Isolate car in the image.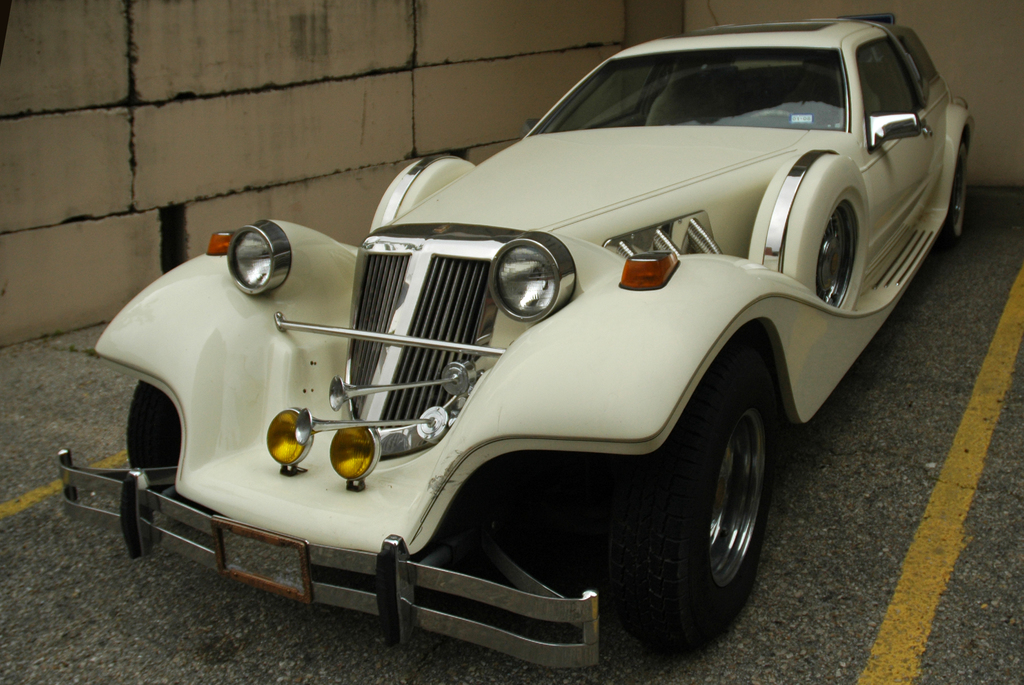
Isolated region: (left=59, top=10, right=976, bottom=673).
